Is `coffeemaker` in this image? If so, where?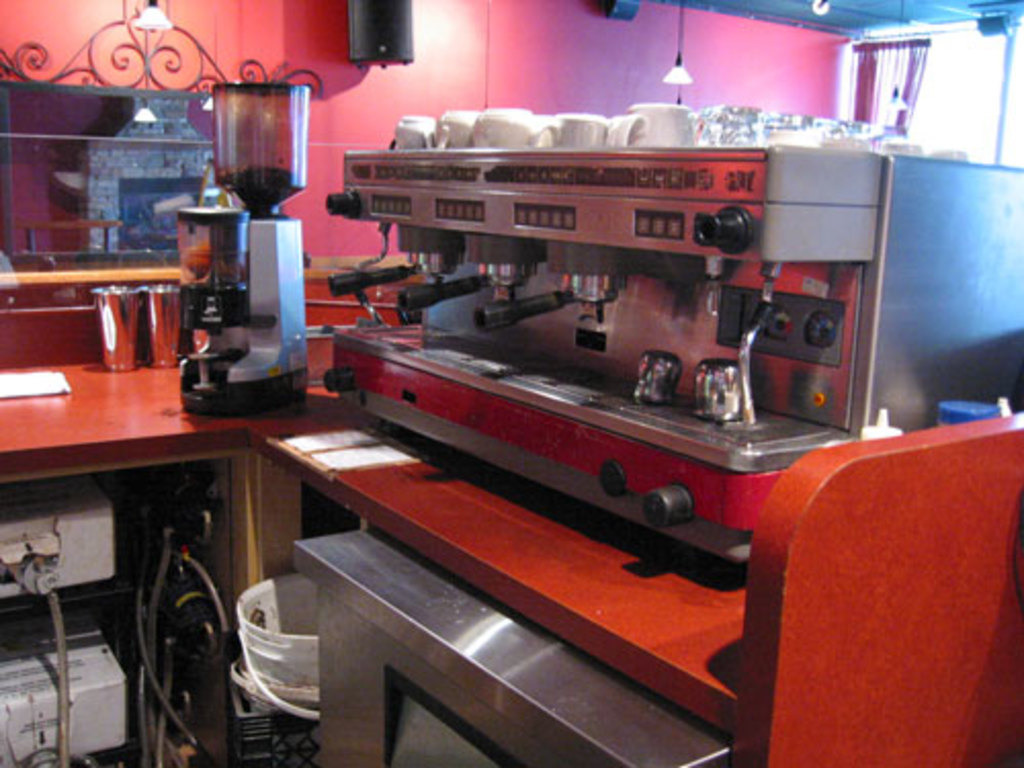
Yes, at l=174, t=84, r=317, b=416.
